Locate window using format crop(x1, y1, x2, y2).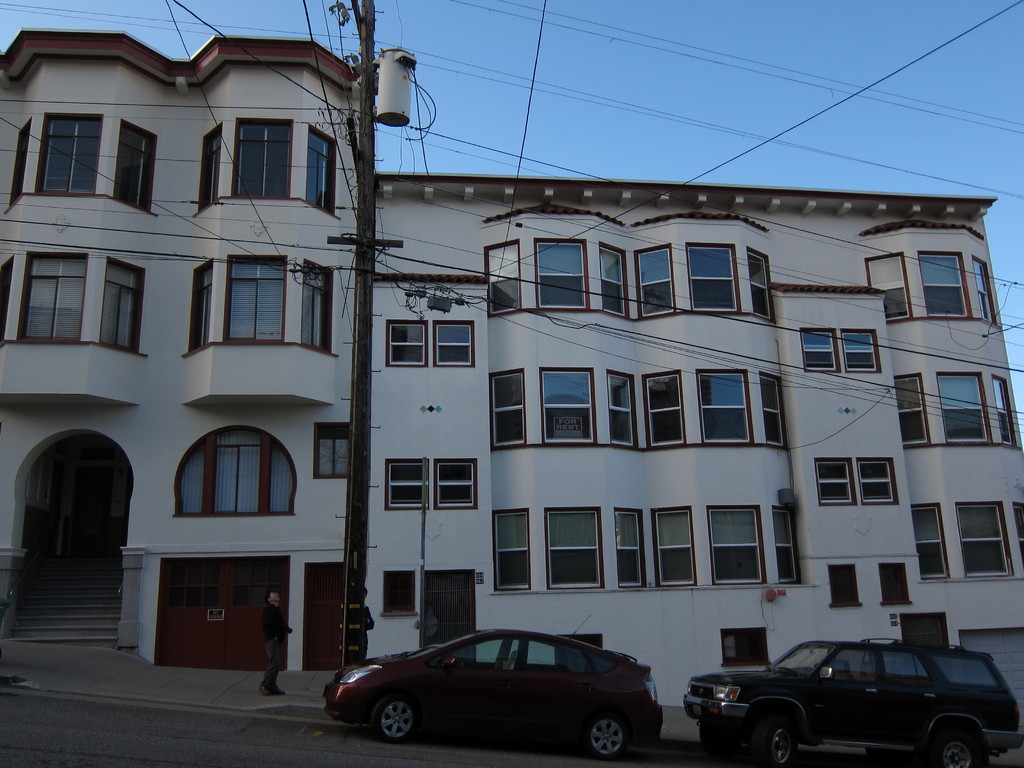
crop(100, 258, 148, 351).
